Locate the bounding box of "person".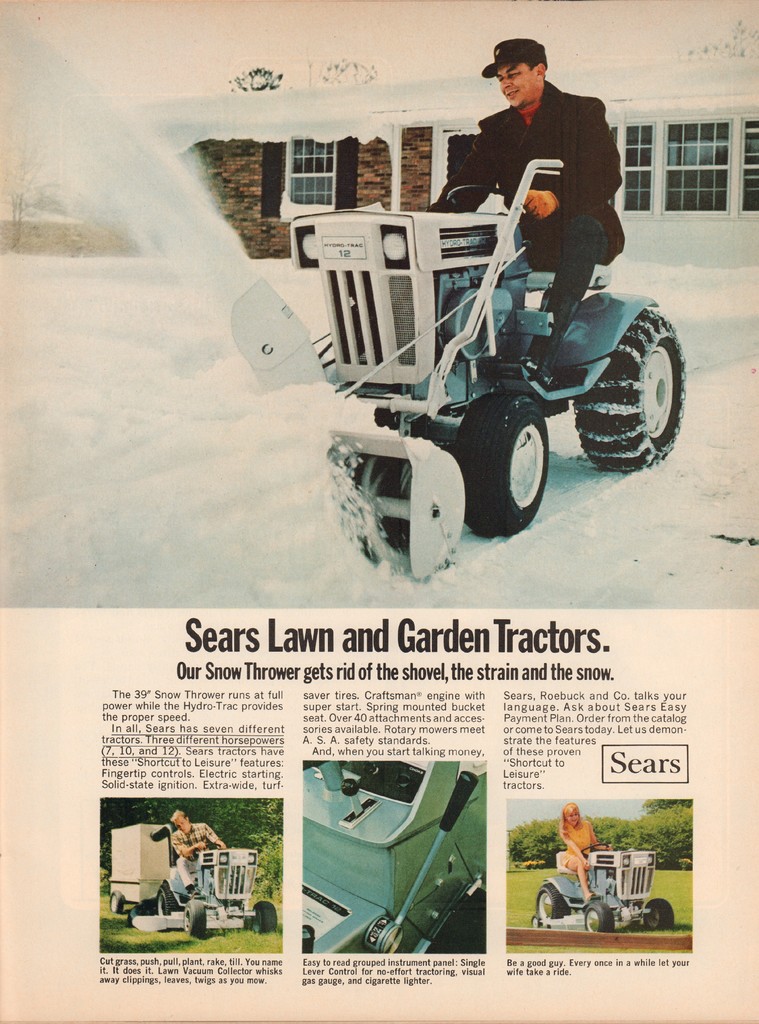
Bounding box: x1=423 y1=35 x2=626 y2=387.
